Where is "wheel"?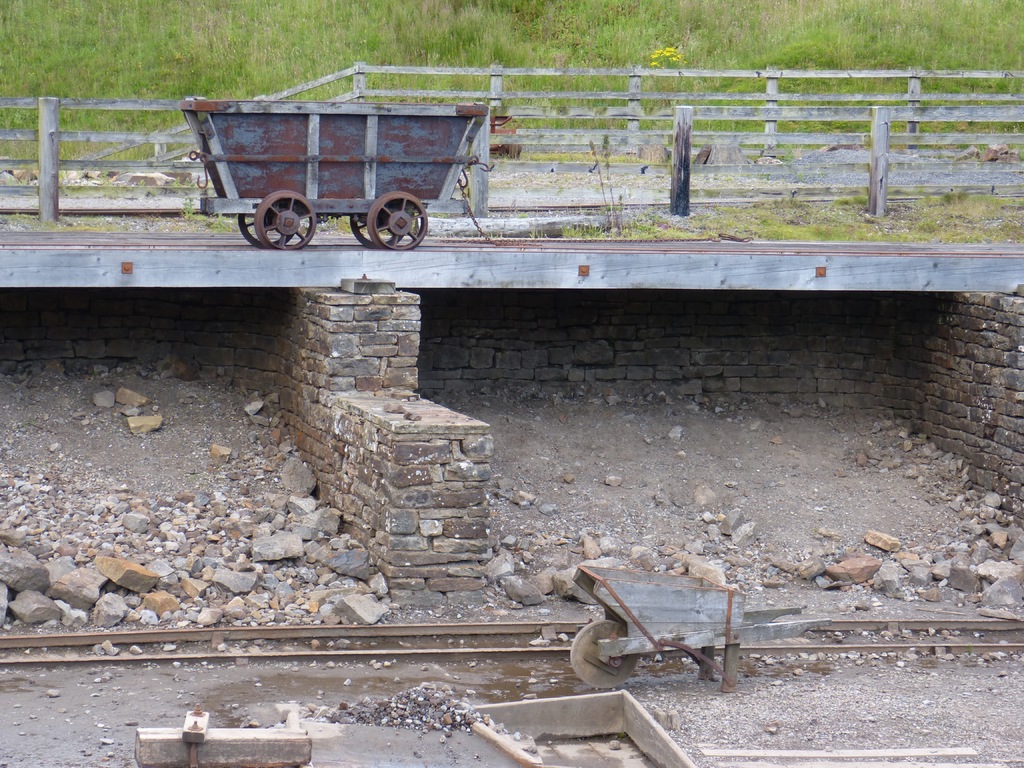
366 191 430 253.
